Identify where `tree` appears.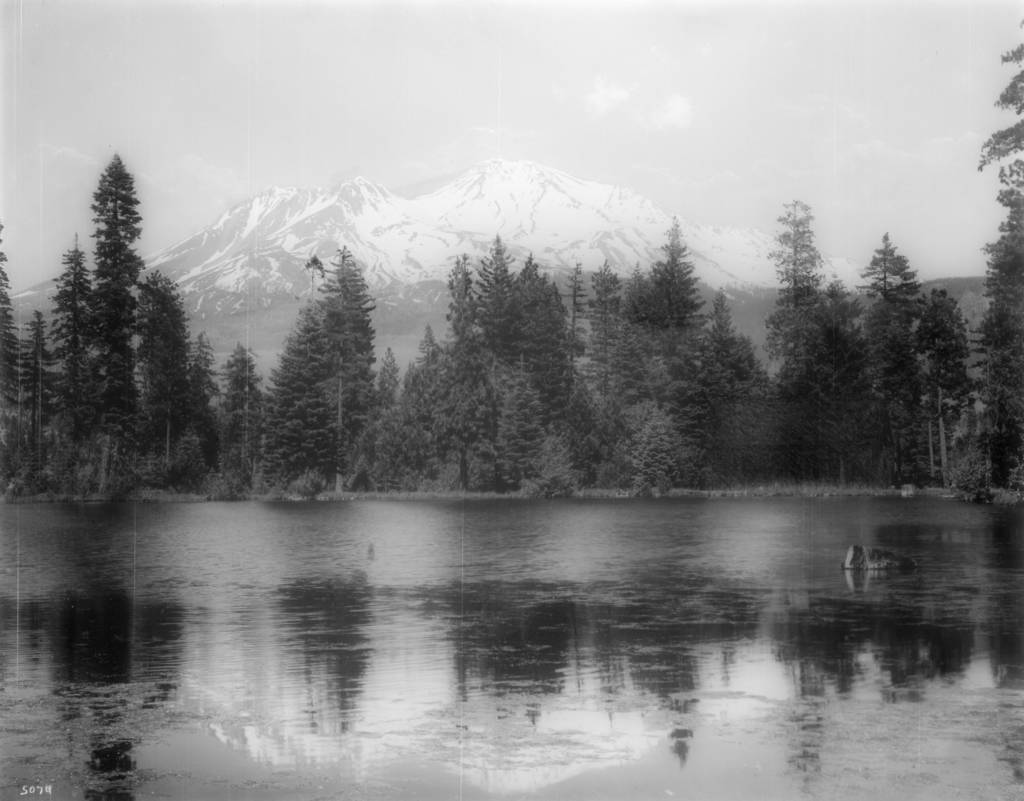
Appears at rect(975, 41, 1023, 201).
